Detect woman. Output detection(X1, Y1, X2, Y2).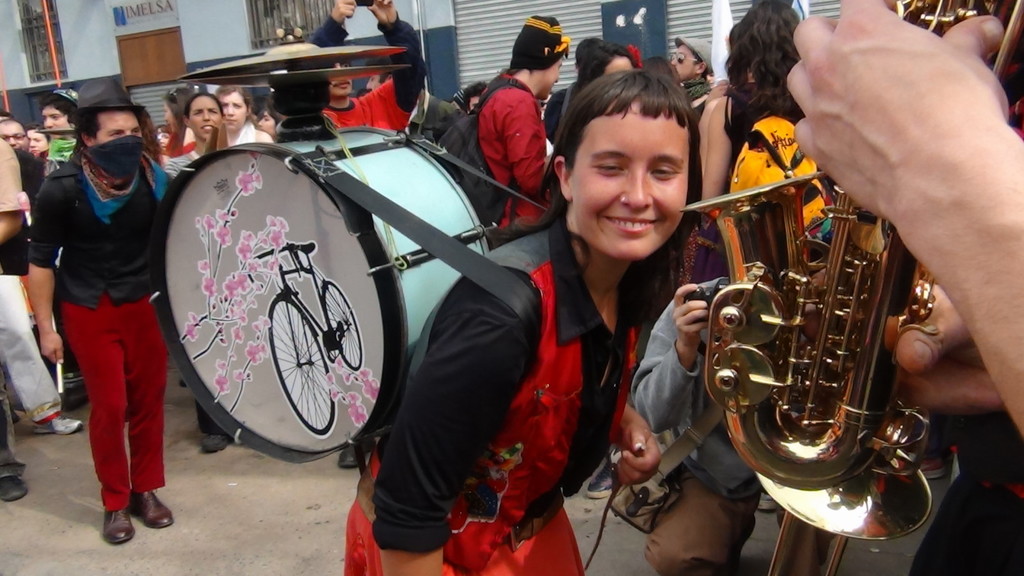
detection(575, 44, 639, 92).
